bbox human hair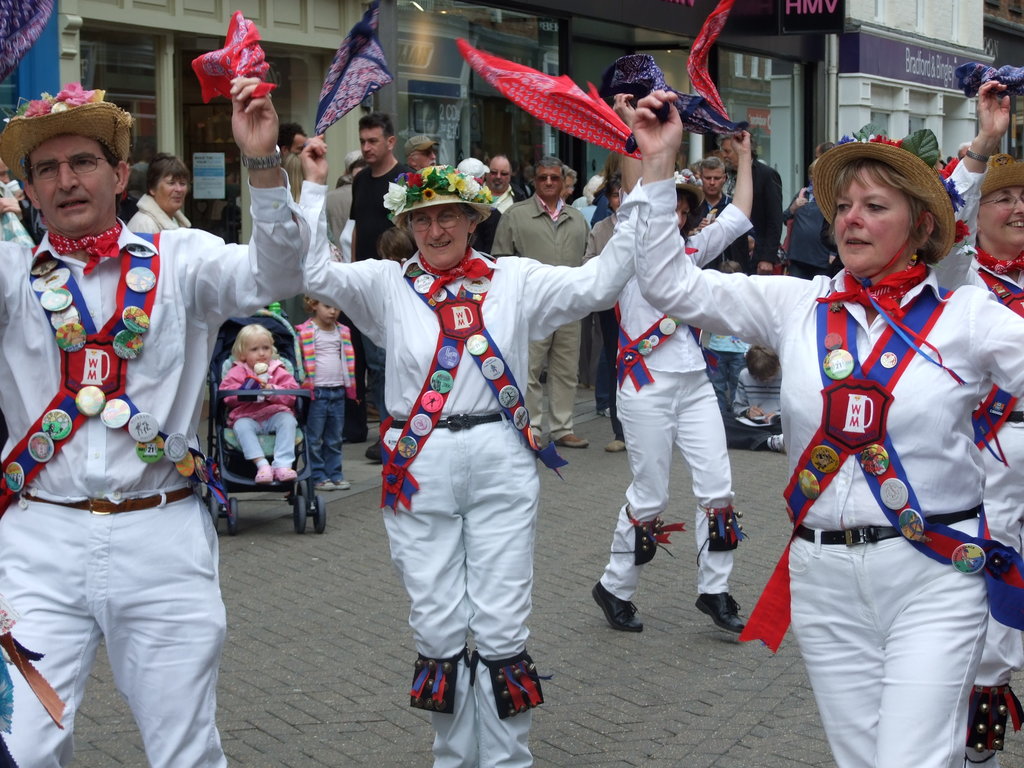
rect(532, 154, 564, 184)
